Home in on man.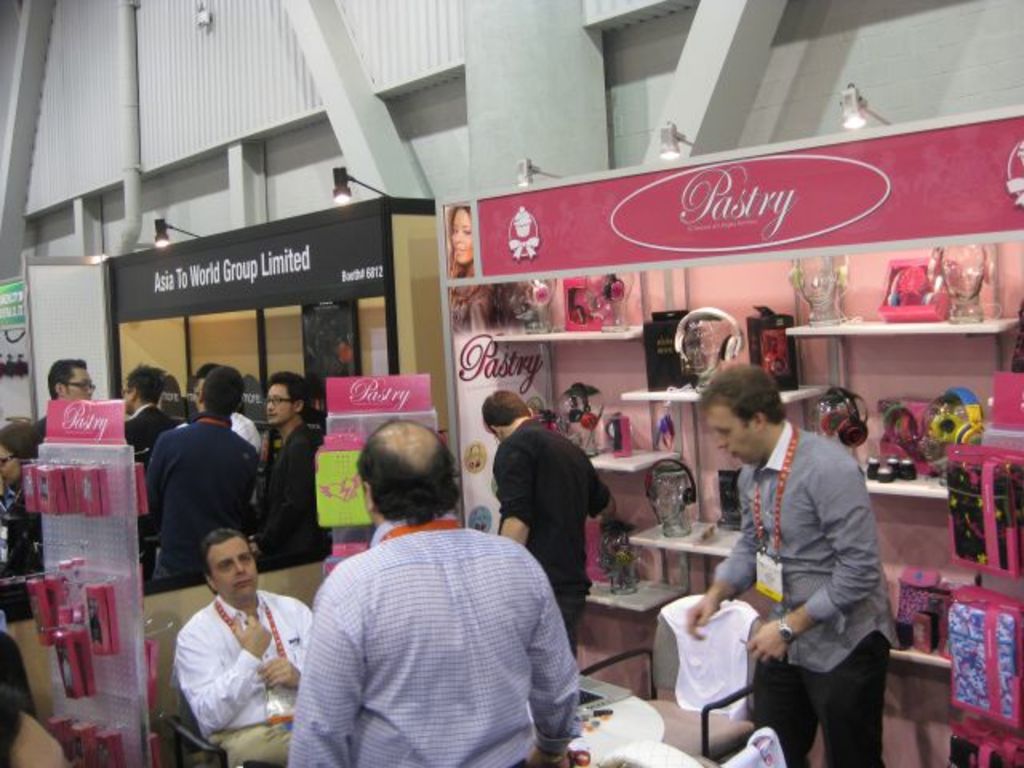
Homed in at (176, 538, 317, 766).
